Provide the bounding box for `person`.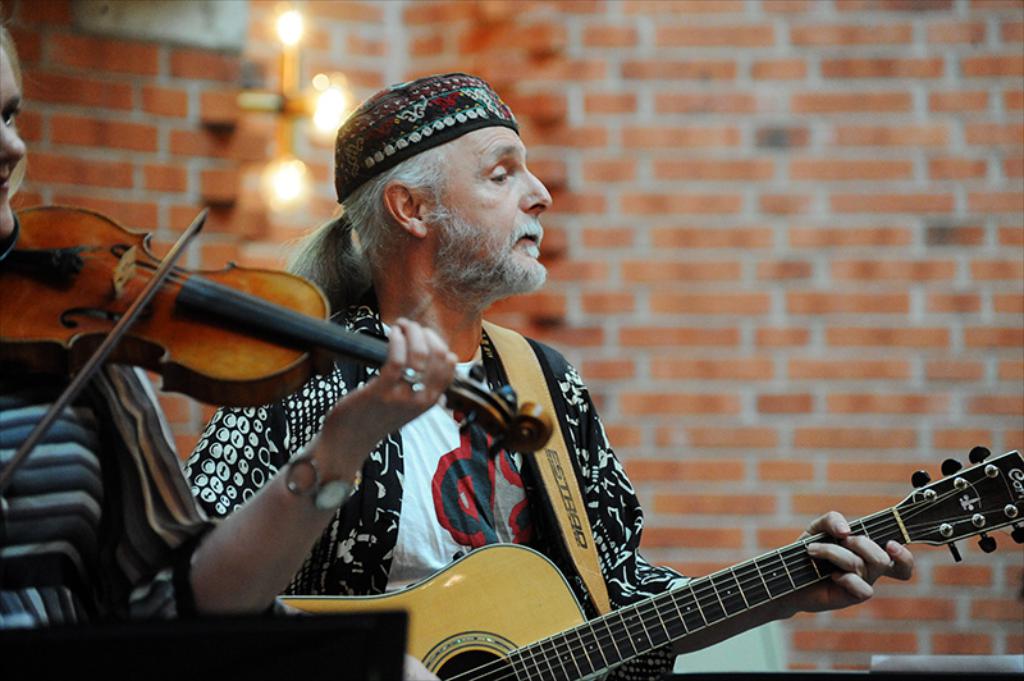
x1=0 y1=26 x2=460 y2=680.
